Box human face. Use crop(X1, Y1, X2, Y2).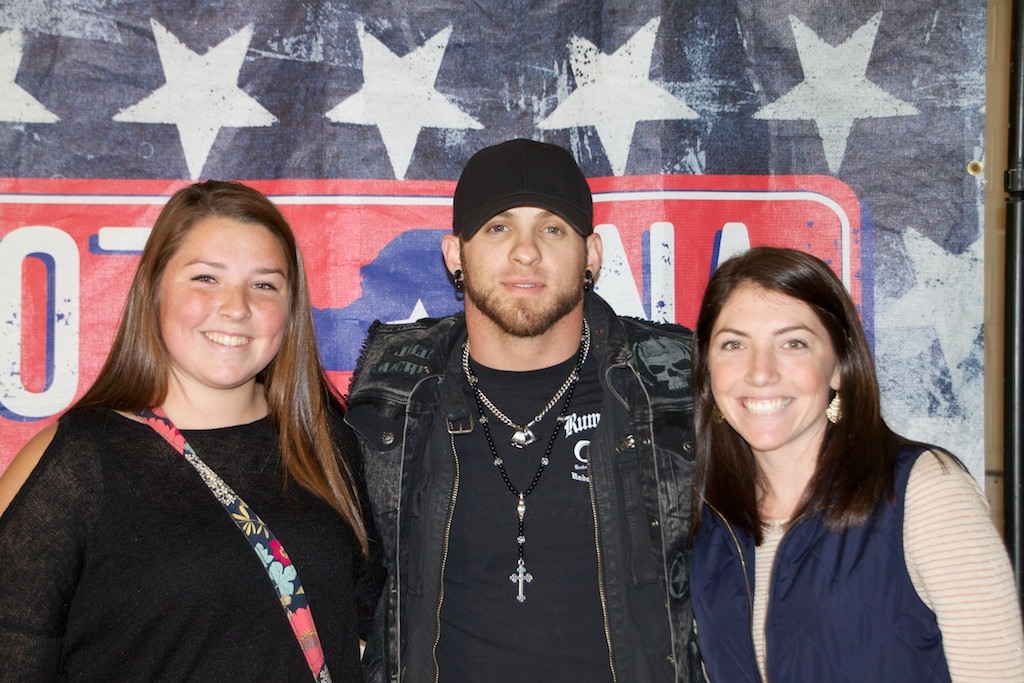
crop(709, 286, 825, 451).
